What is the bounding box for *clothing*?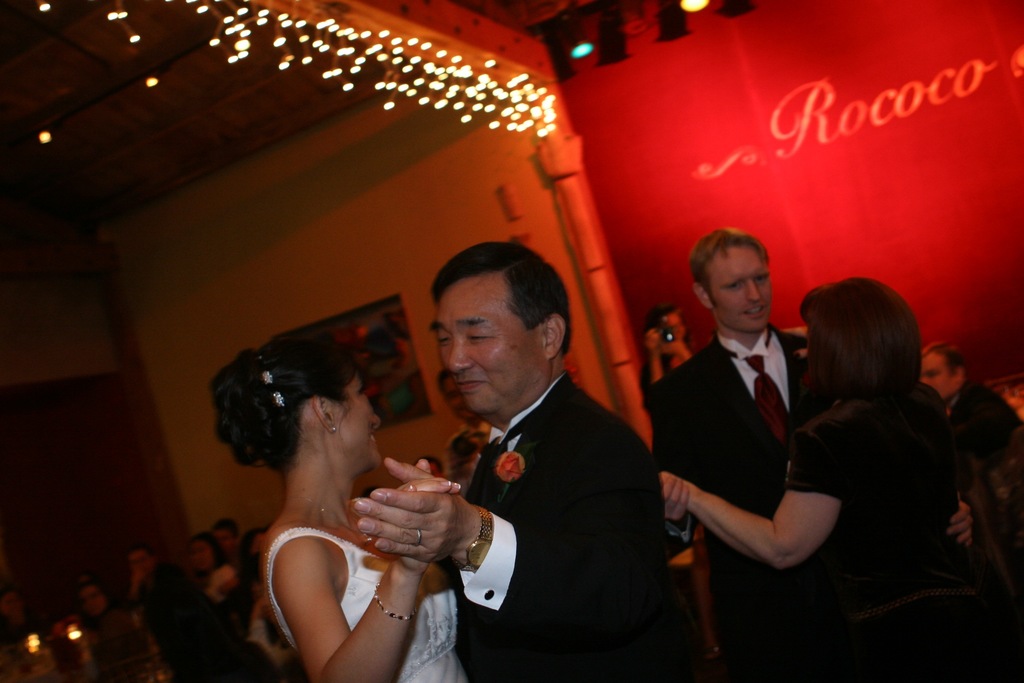
957/379/1023/570.
